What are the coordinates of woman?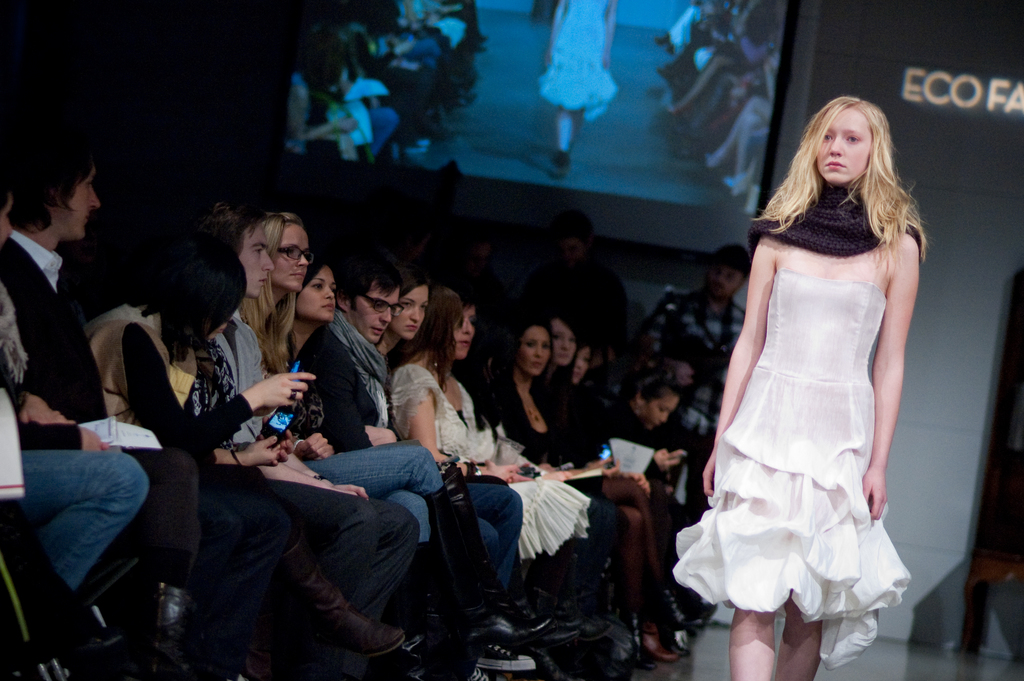
484:318:628:606.
